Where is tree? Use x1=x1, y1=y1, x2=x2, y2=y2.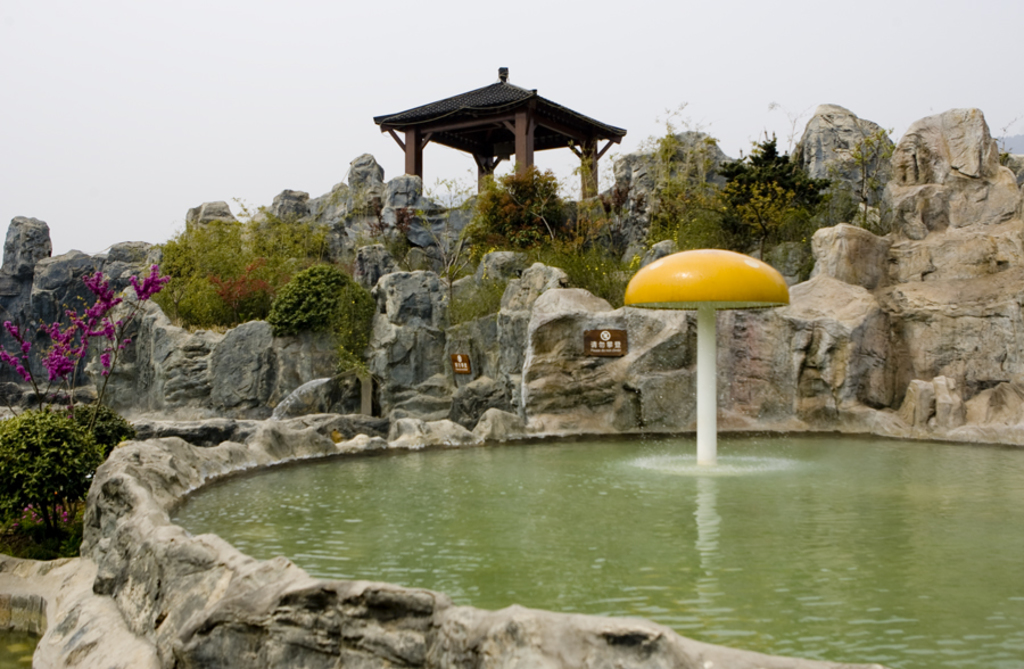
x1=744, y1=187, x2=837, y2=270.
